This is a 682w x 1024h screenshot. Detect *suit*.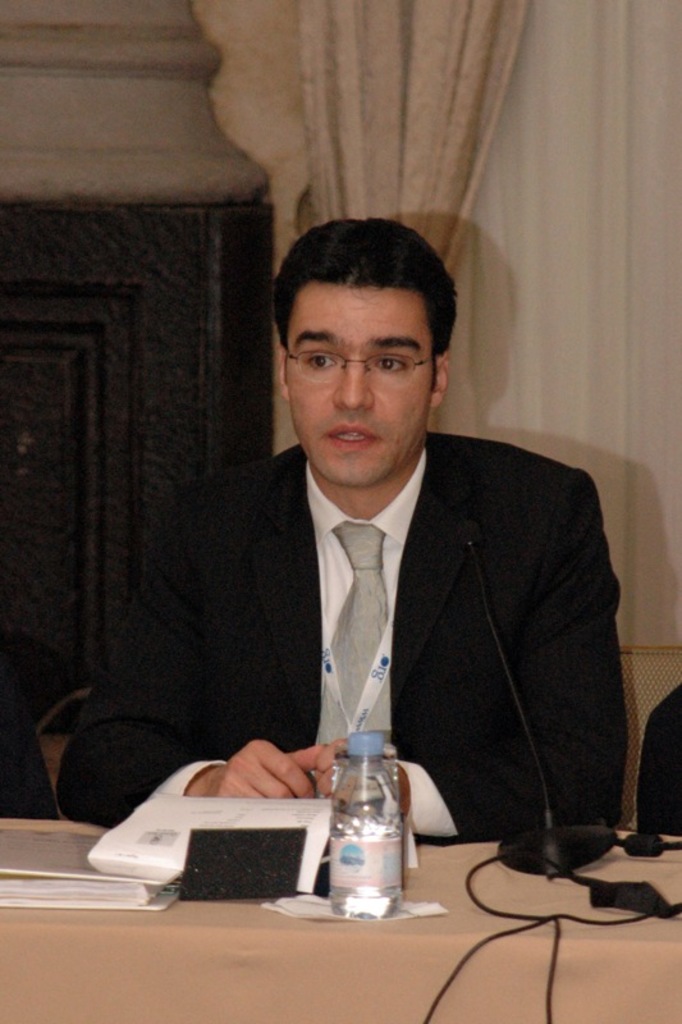
<region>59, 434, 630, 824</region>.
